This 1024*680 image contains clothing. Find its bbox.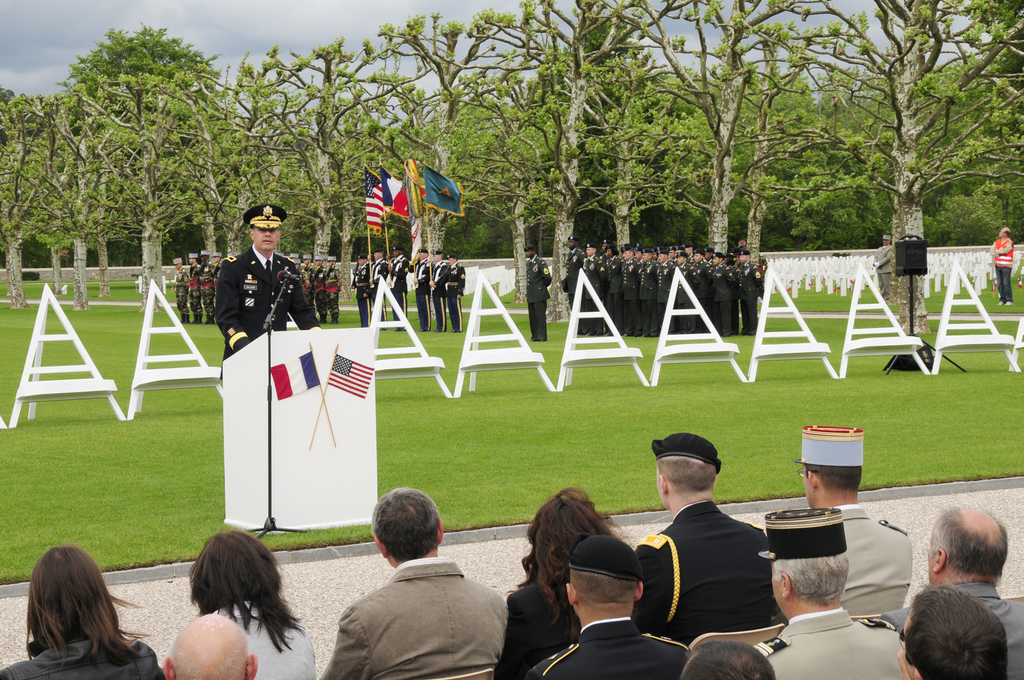
652, 261, 662, 270.
